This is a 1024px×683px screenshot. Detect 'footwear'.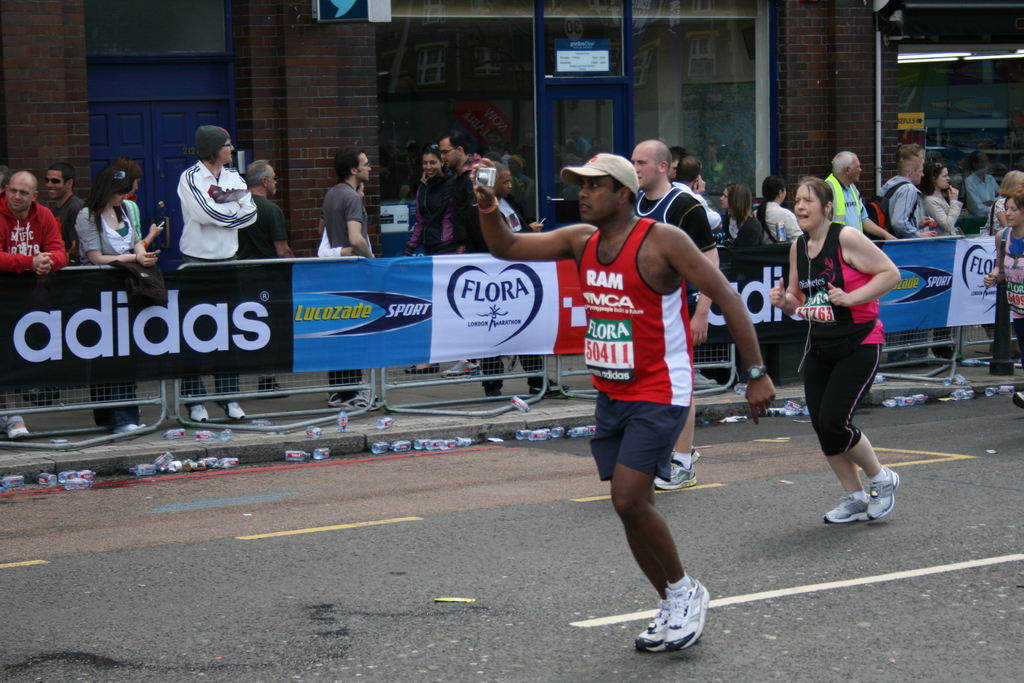
{"left": 696, "top": 367, "right": 717, "bottom": 390}.
